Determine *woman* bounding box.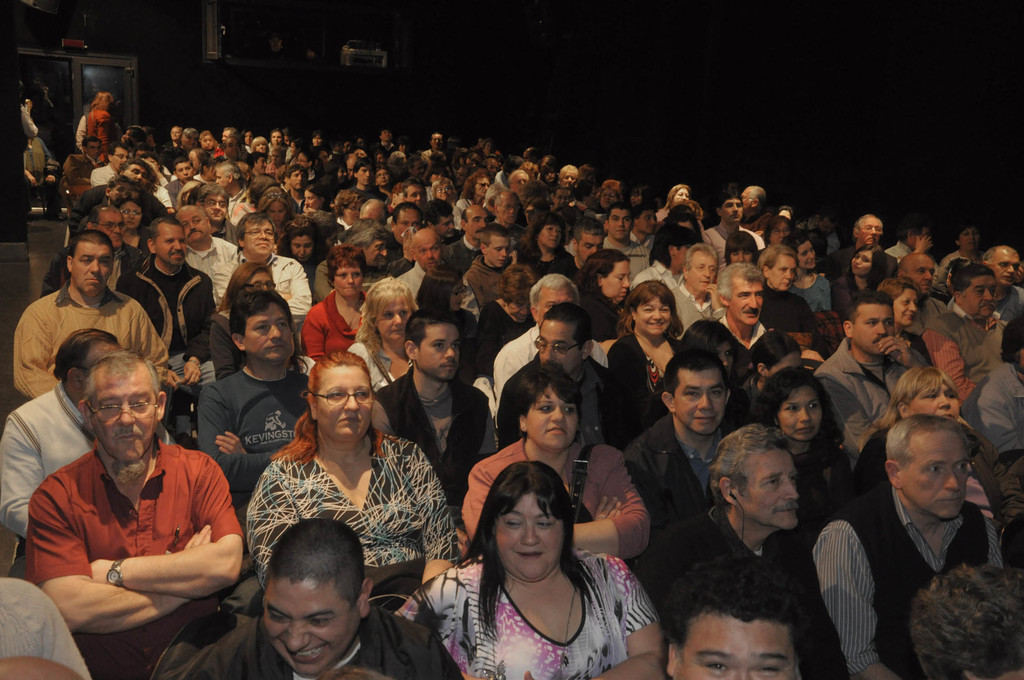
Determined: box(370, 163, 392, 203).
